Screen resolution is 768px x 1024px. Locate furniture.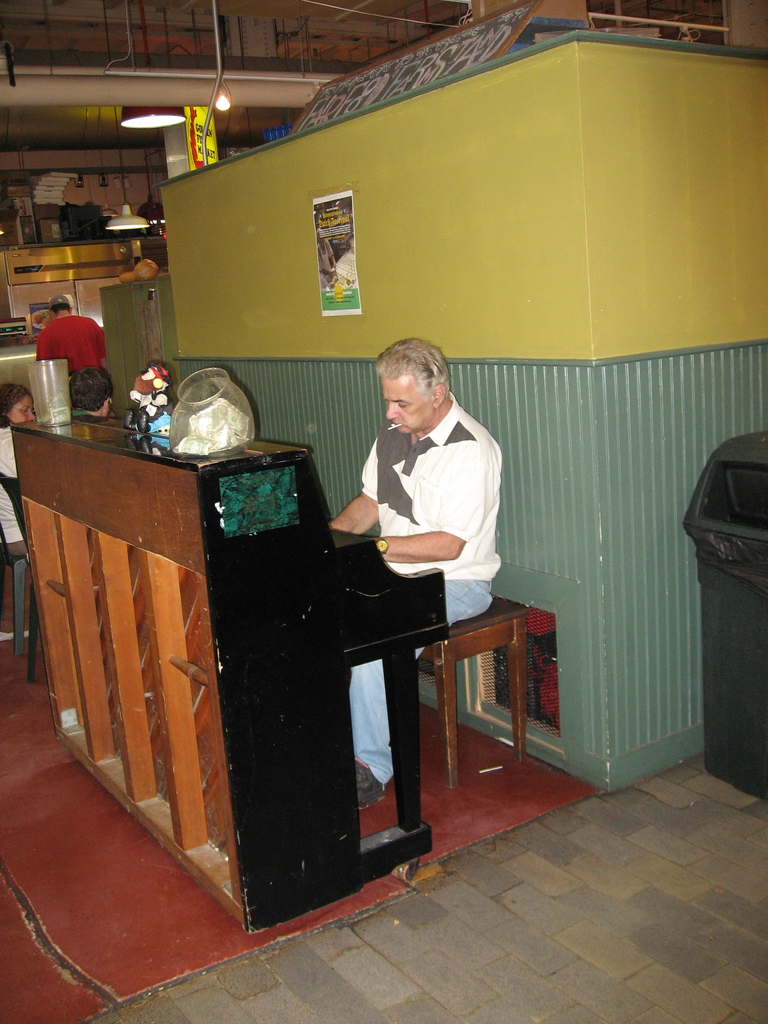
[418, 596, 528, 790].
